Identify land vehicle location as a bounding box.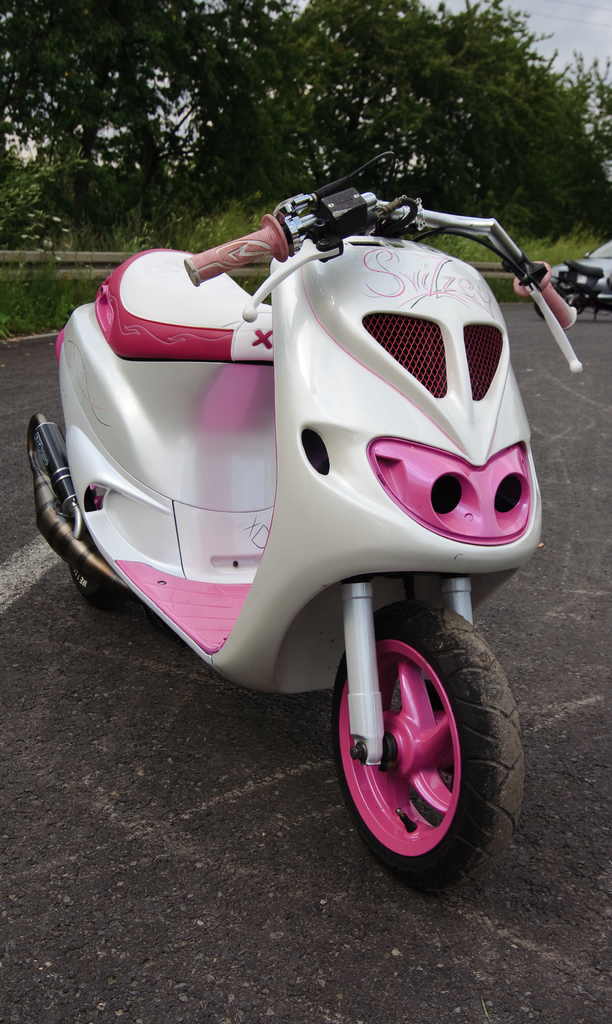
region(535, 256, 611, 324).
